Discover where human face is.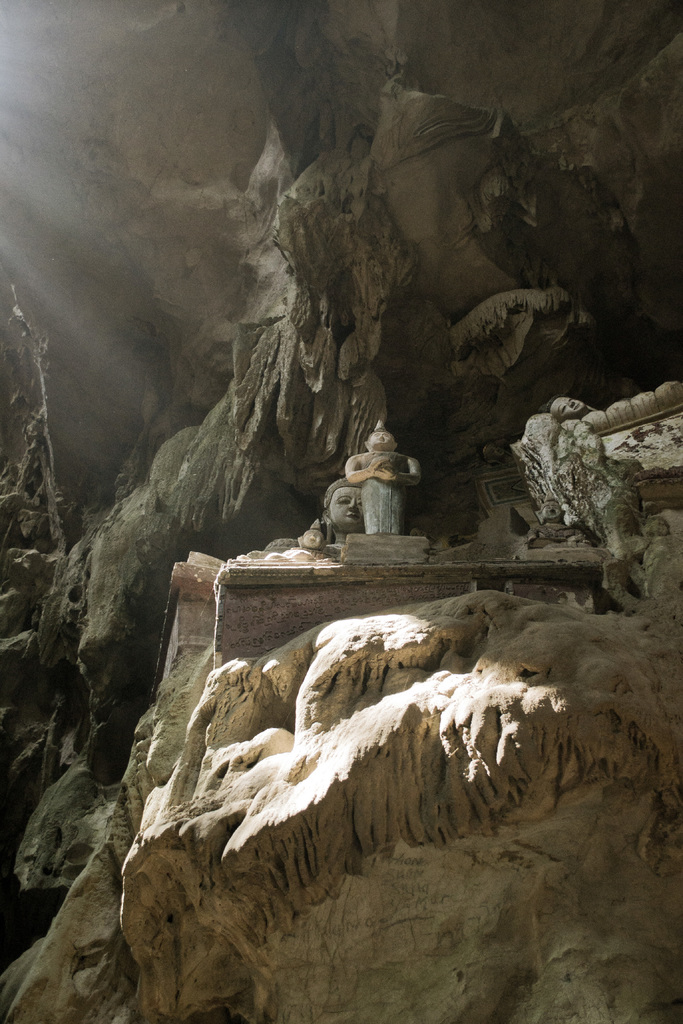
Discovered at l=331, t=486, r=364, b=525.
